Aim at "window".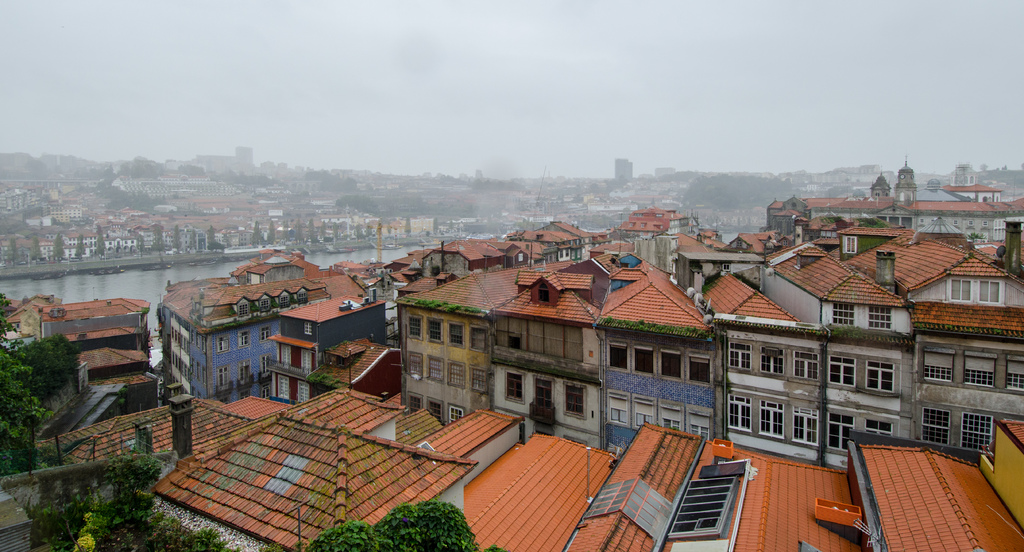
Aimed at bbox(658, 352, 685, 381).
